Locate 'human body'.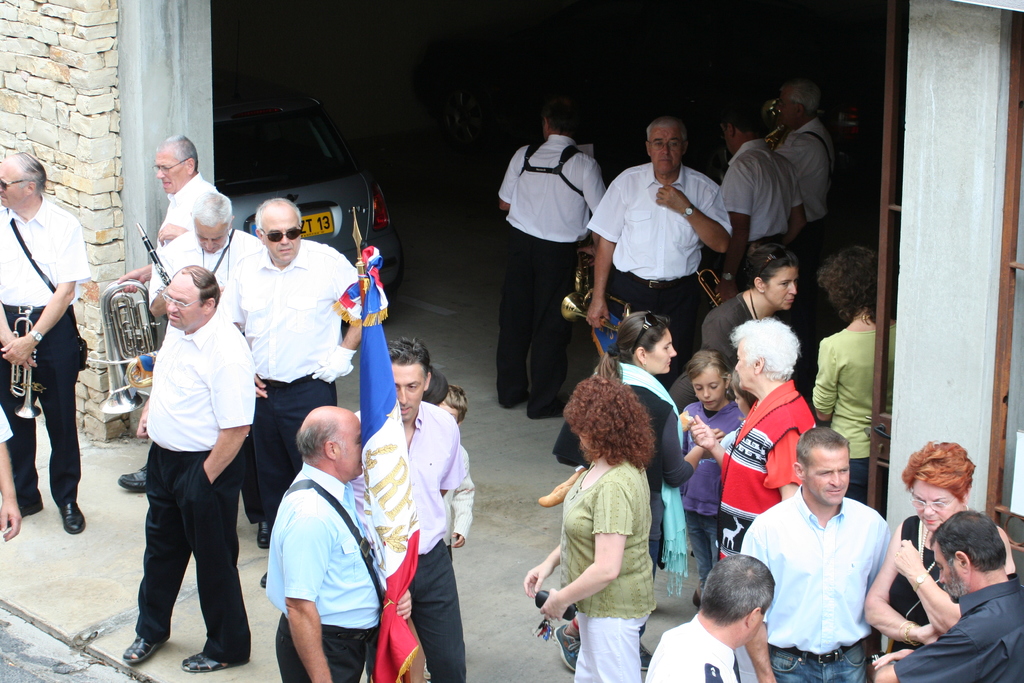
Bounding box: (left=493, top=94, right=609, bottom=424).
